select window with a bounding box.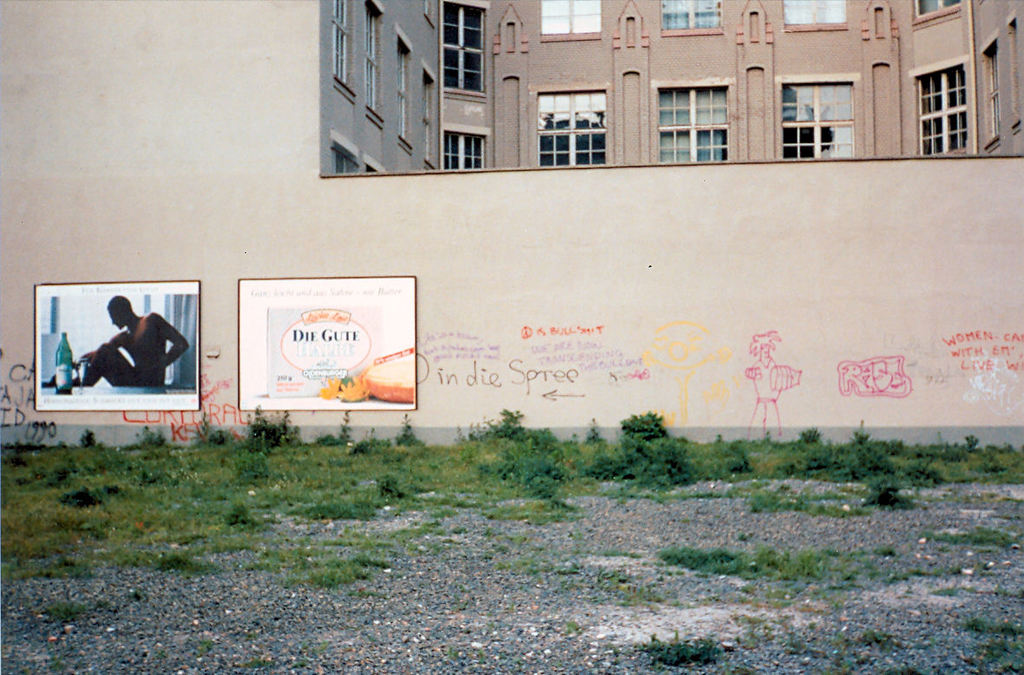
<bbox>985, 28, 1005, 152</bbox>.
